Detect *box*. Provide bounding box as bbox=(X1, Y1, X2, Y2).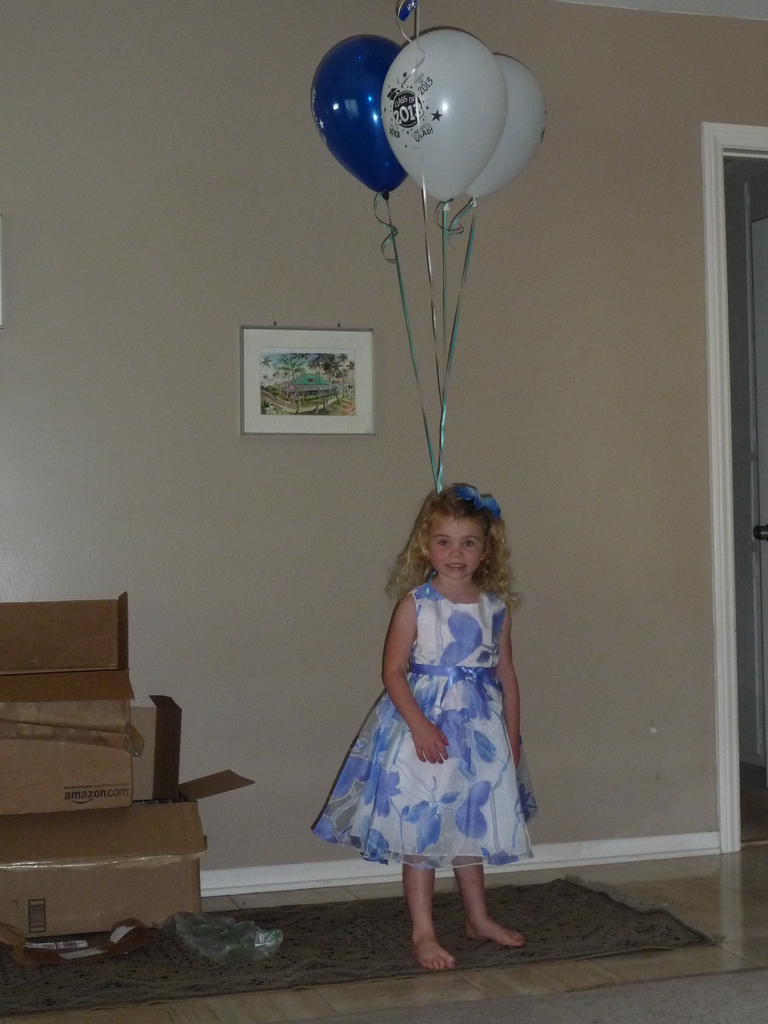
bbox=(0, 593, 142, 817).
